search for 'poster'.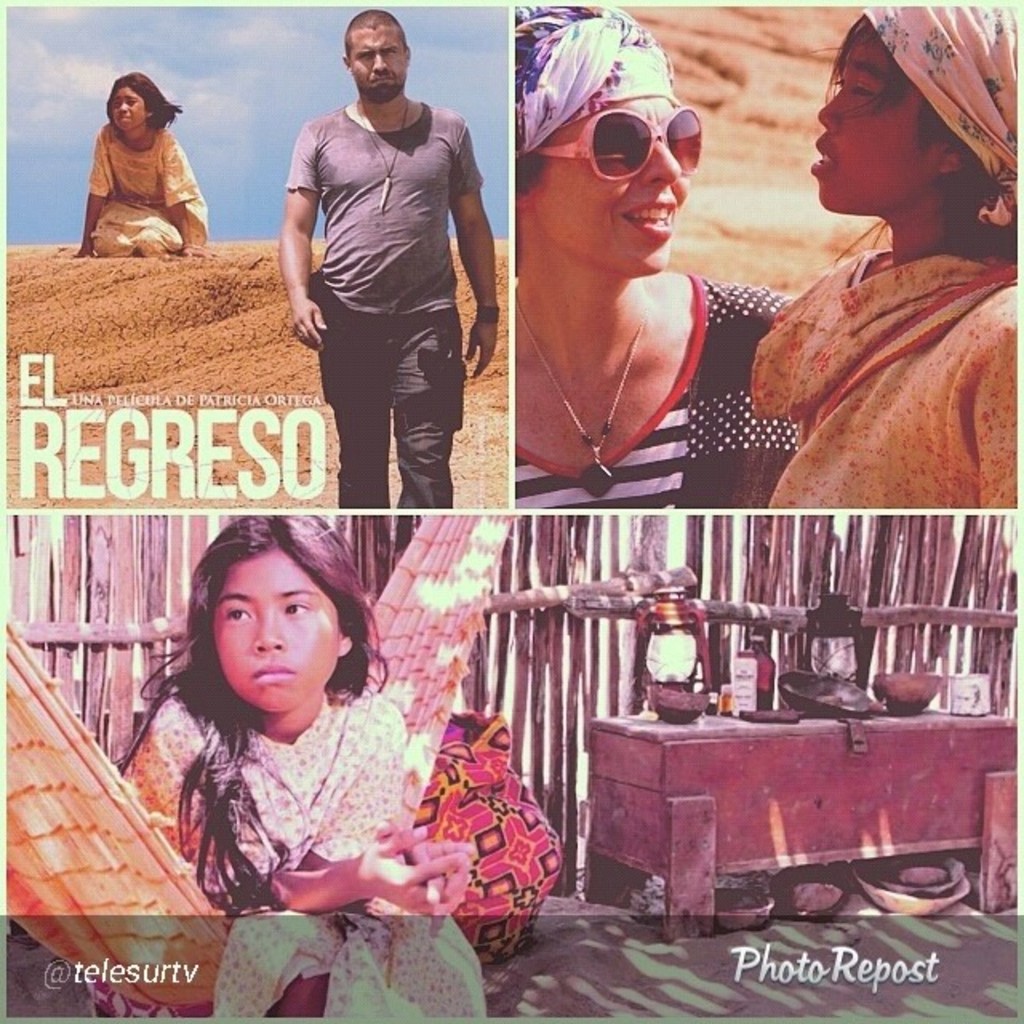
Found at detection(0, 0, 1022, 1022).
